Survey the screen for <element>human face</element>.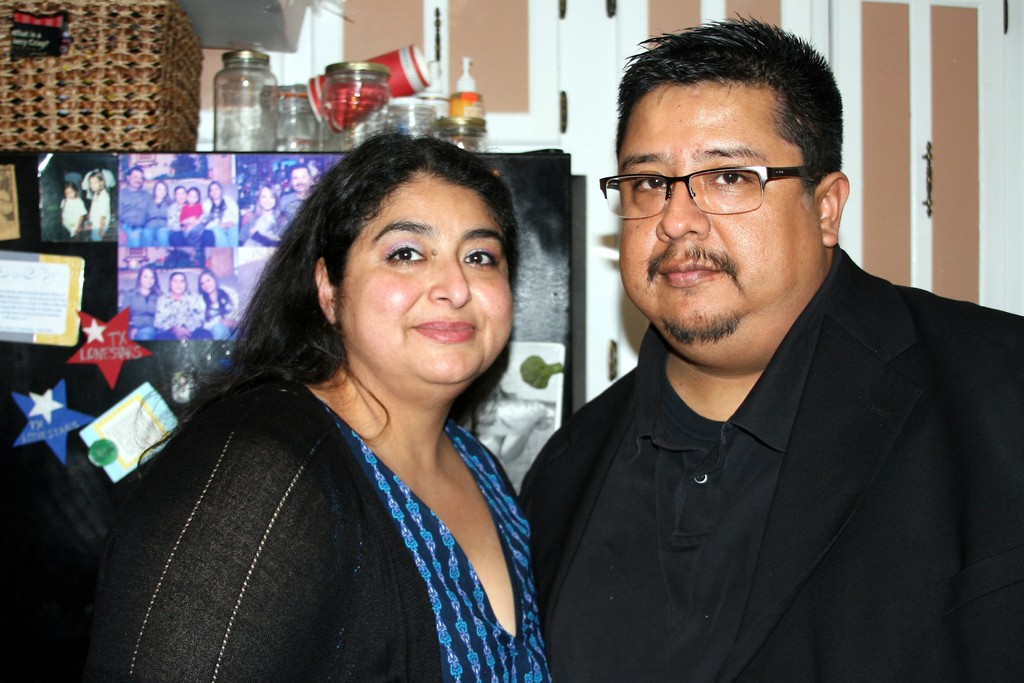
Survey found: (90,177,97,193).
